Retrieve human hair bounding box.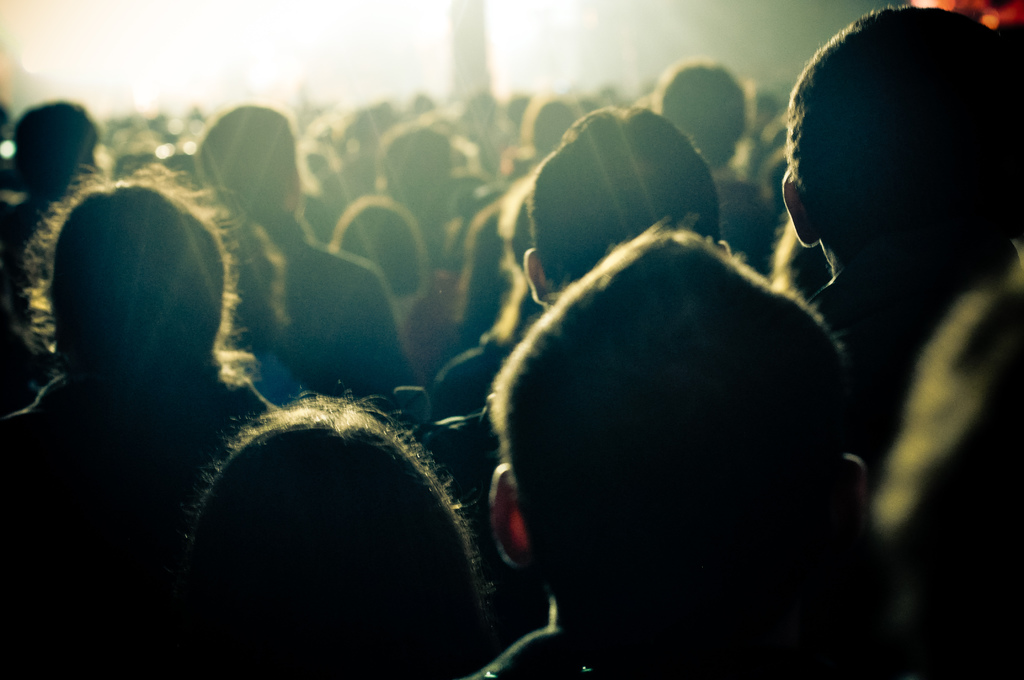
Bounding box: BBox(21, 159, 260, 398).
